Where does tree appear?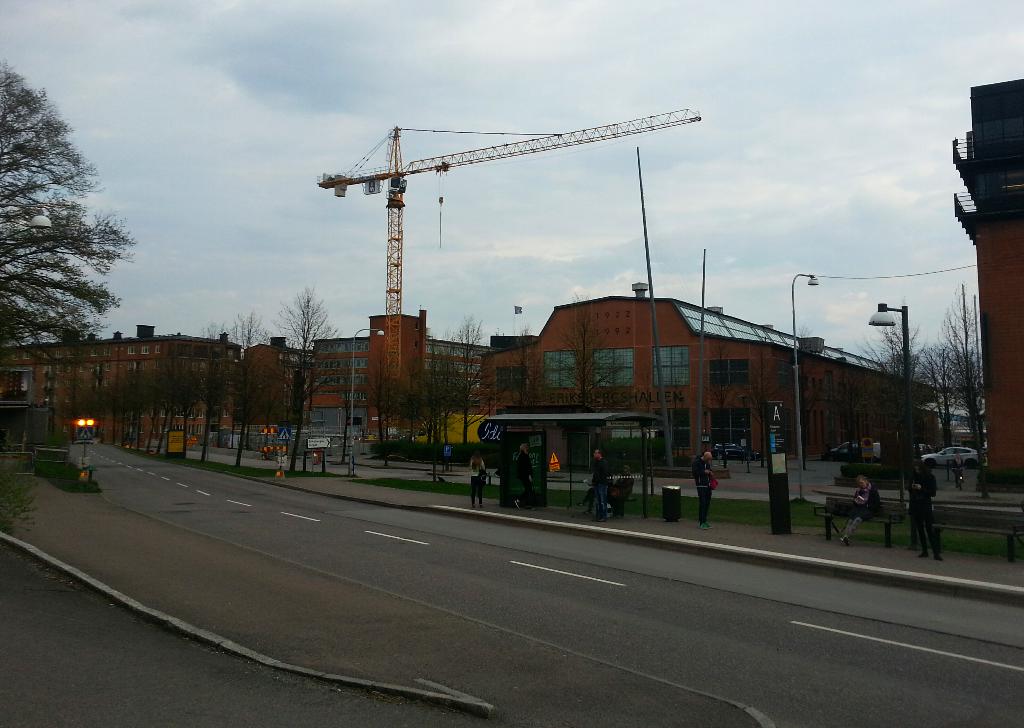
Appears at (200, 310, 281, 471).
